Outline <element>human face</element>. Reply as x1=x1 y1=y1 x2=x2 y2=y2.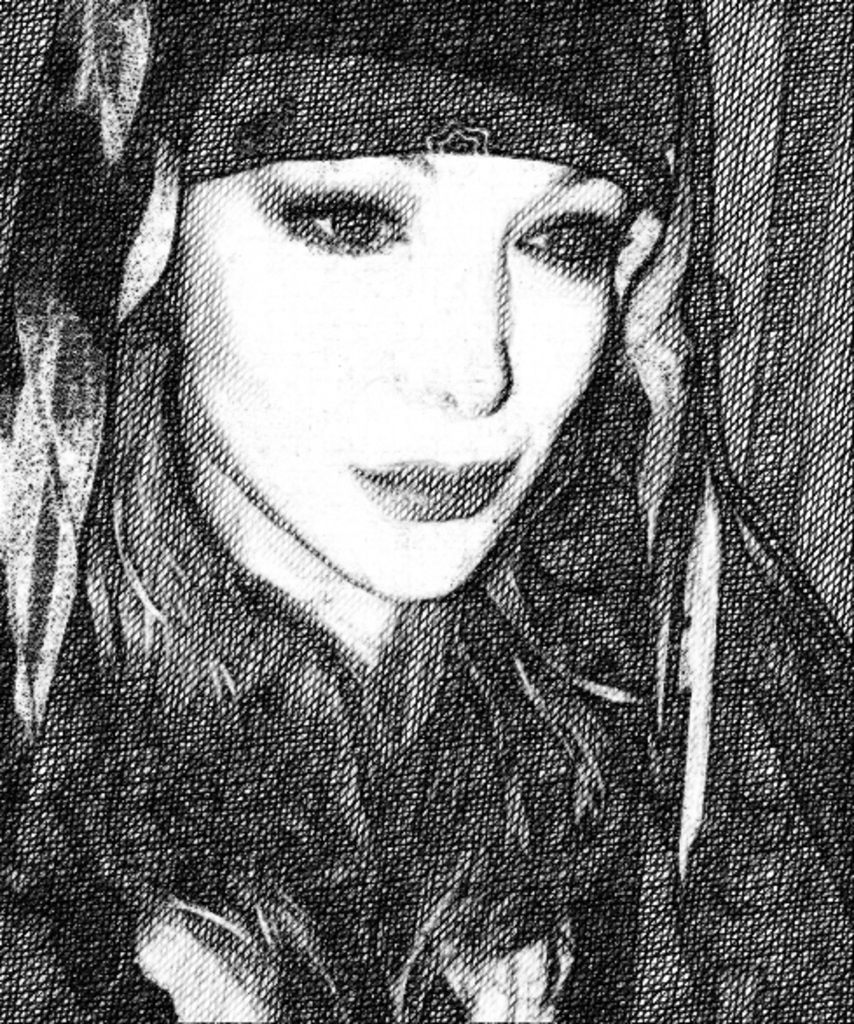
x1=164 y1=150 x2=625 y2=605.
